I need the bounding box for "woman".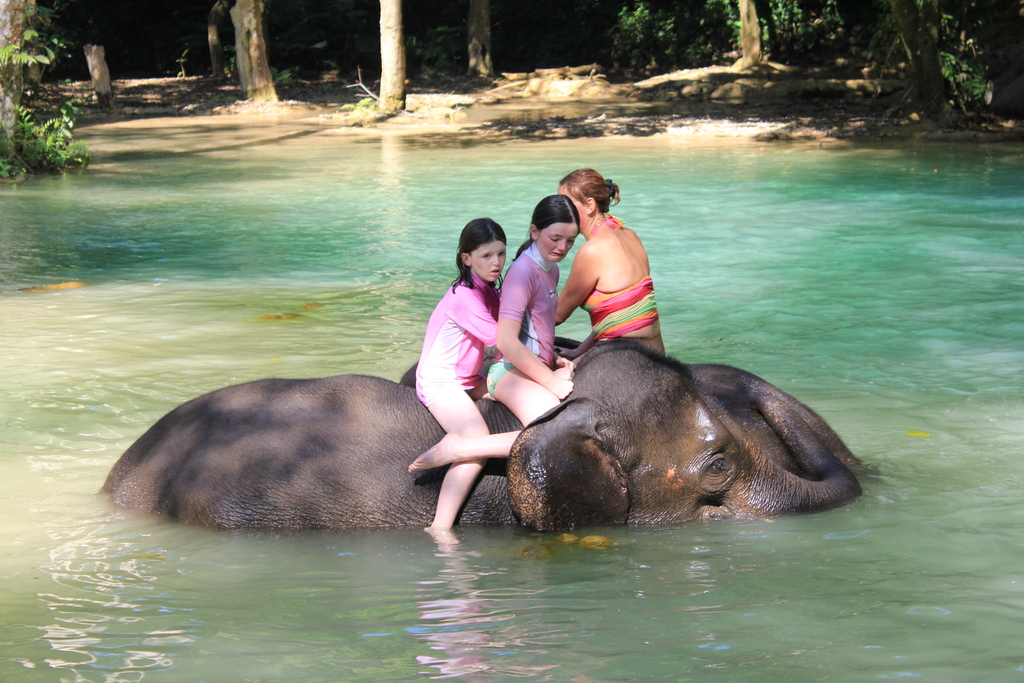
Here it is: 402,202,536,561.
